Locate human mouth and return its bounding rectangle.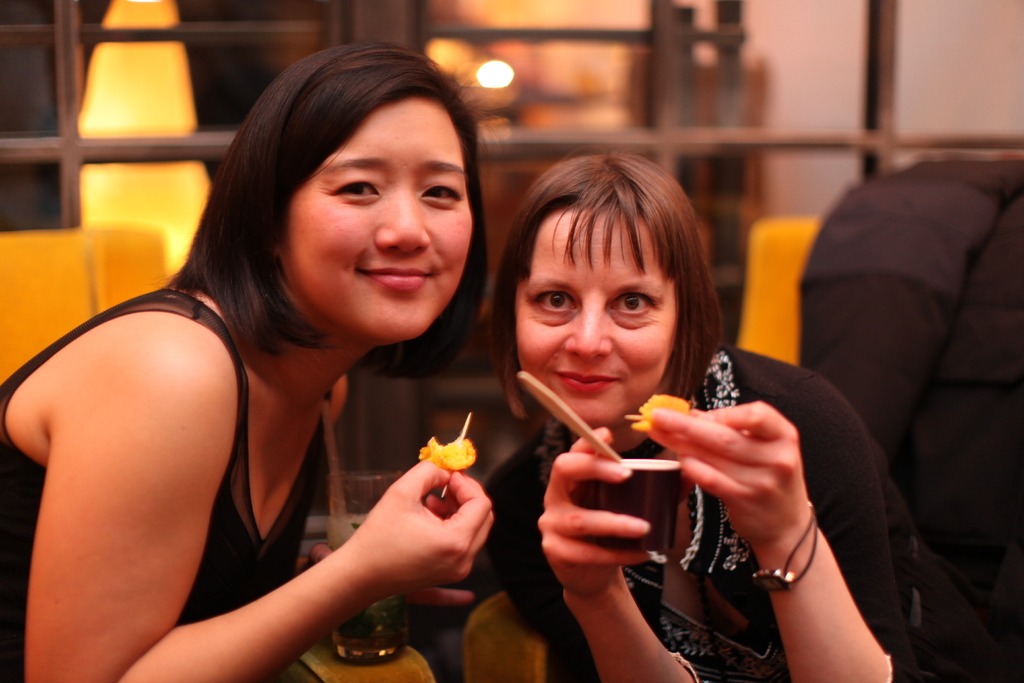
Rect(557, 370, 624, 391).
